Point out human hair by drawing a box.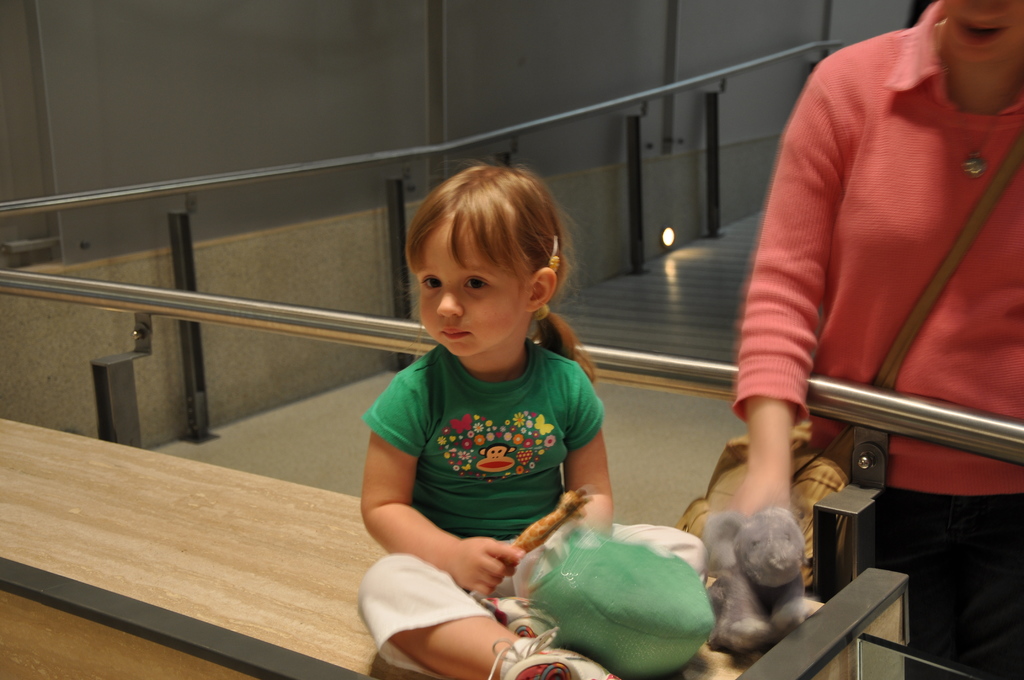
x1=409 y1=154 x2=566 y2=351.
